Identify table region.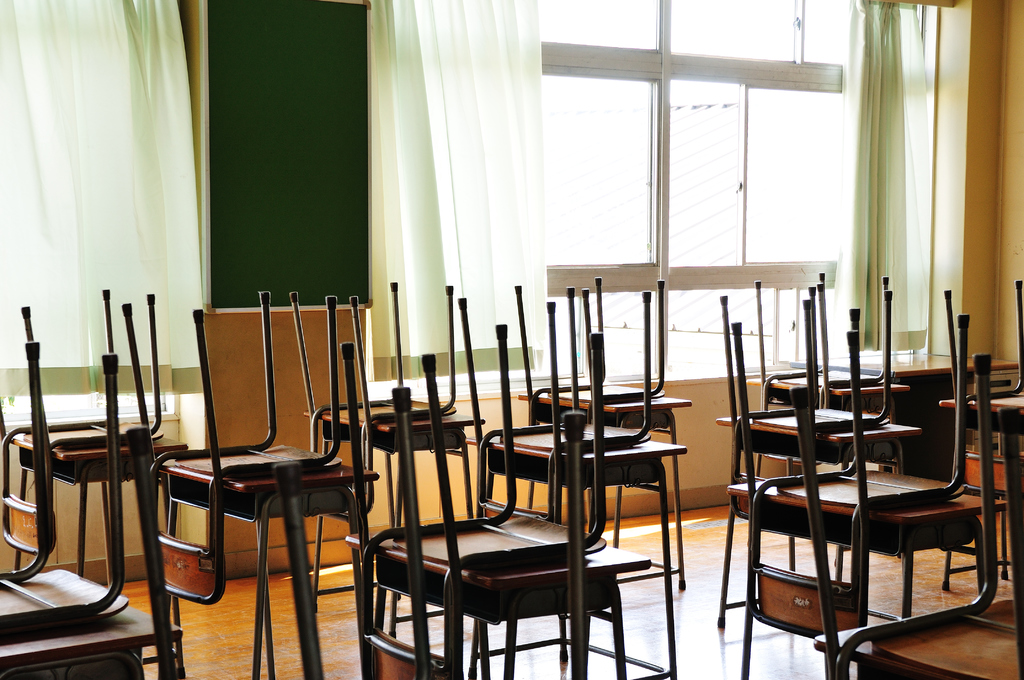
Region: BBox(5, 416, 184, 604).
